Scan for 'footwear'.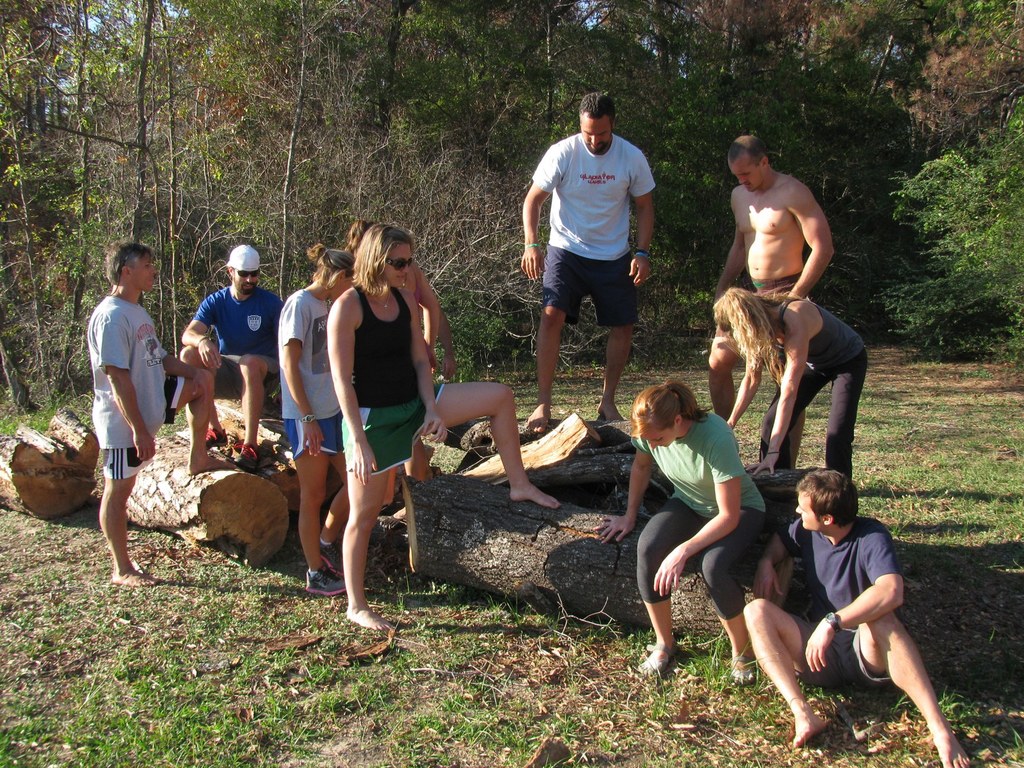
Scan result: (307, 564, 351, 591).
